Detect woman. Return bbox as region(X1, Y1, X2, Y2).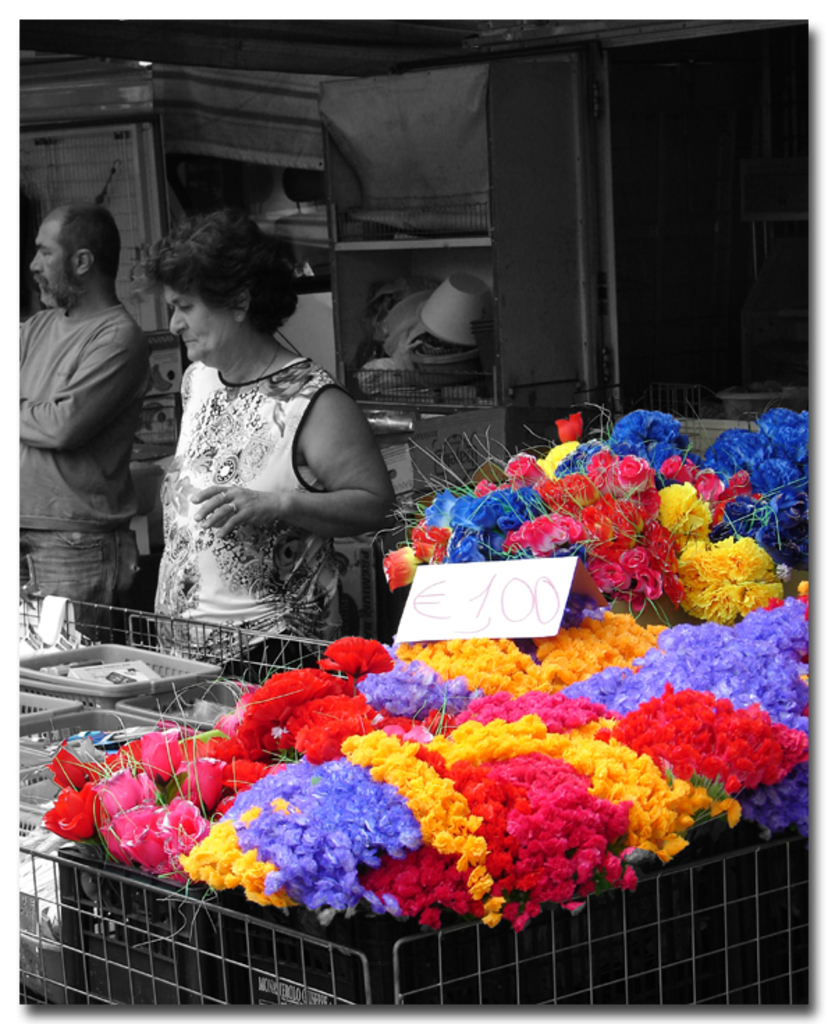
region(148, 213, 392, 680).
